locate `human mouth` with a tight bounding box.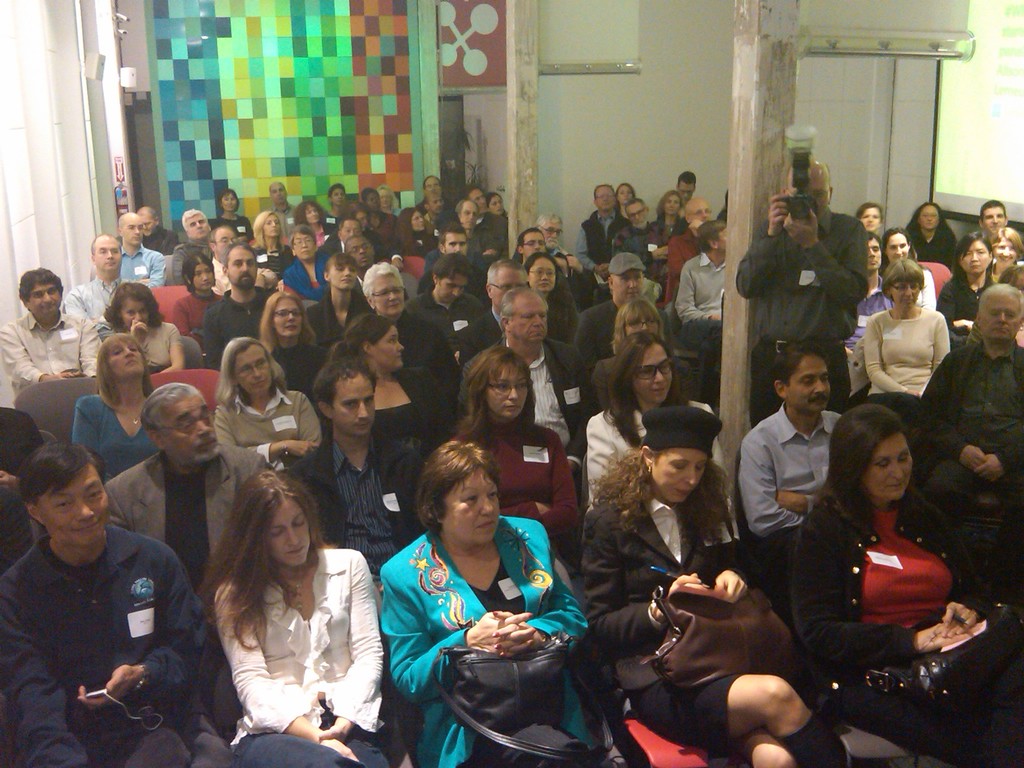
652 387 666 393.
